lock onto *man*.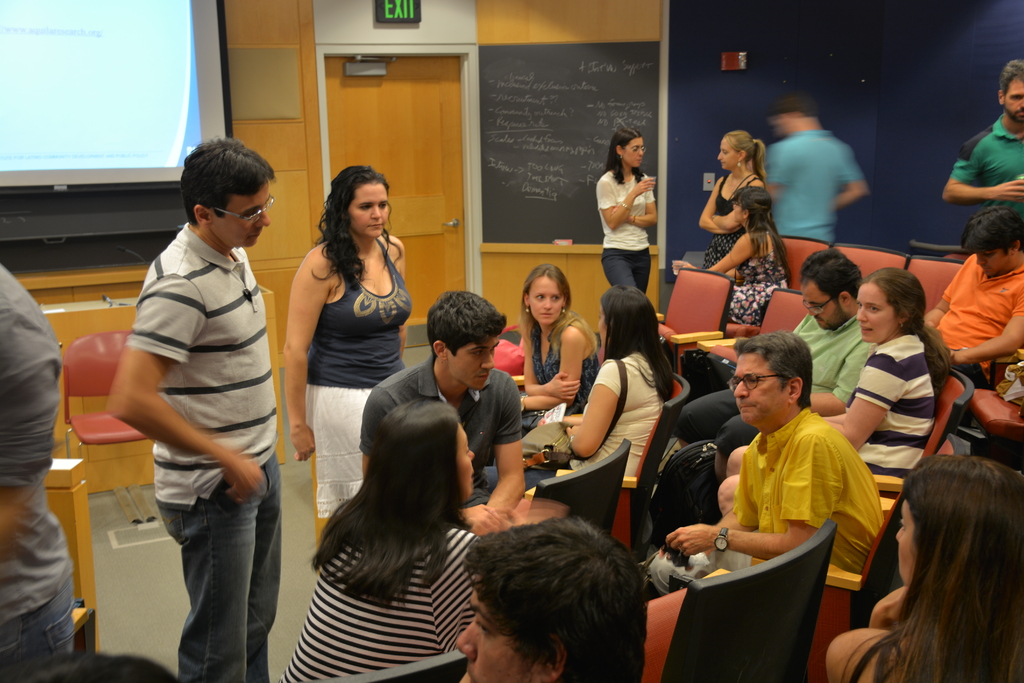
Locked: [101,136,282,682].
